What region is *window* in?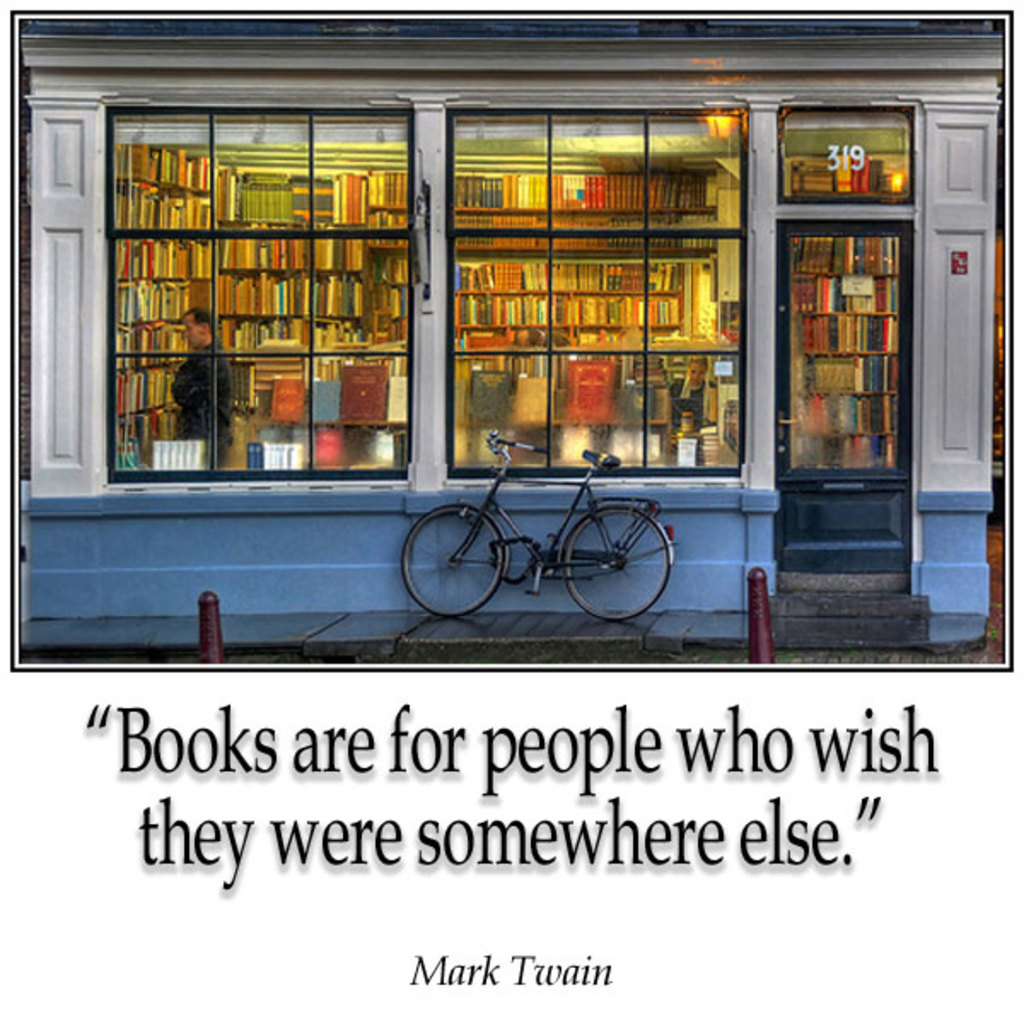
x1=447, y1=108, x2=749, y2=483.
